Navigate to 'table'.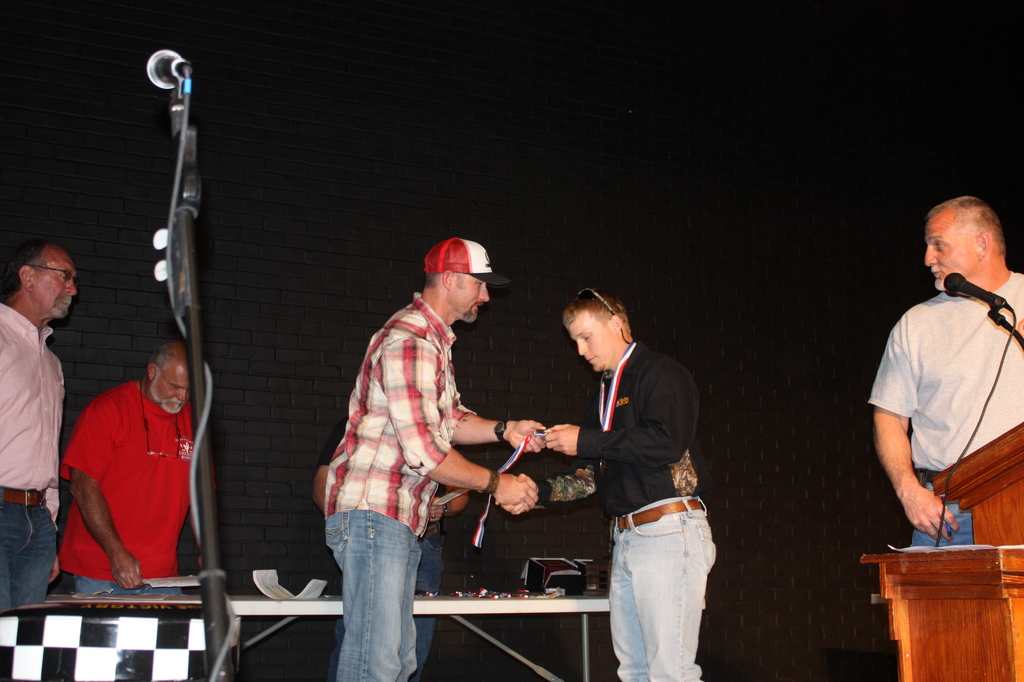
Navigation target: (x1=868, y1=423, x2=1023, y2=681).
